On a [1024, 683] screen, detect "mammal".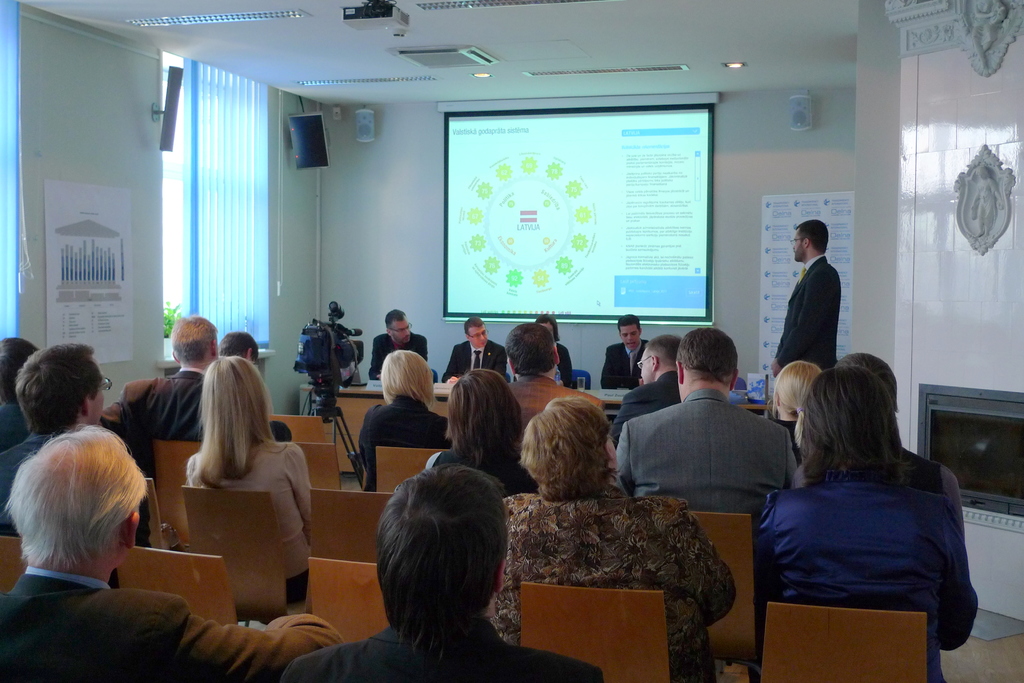
rect(765, 221, 842, 371).
